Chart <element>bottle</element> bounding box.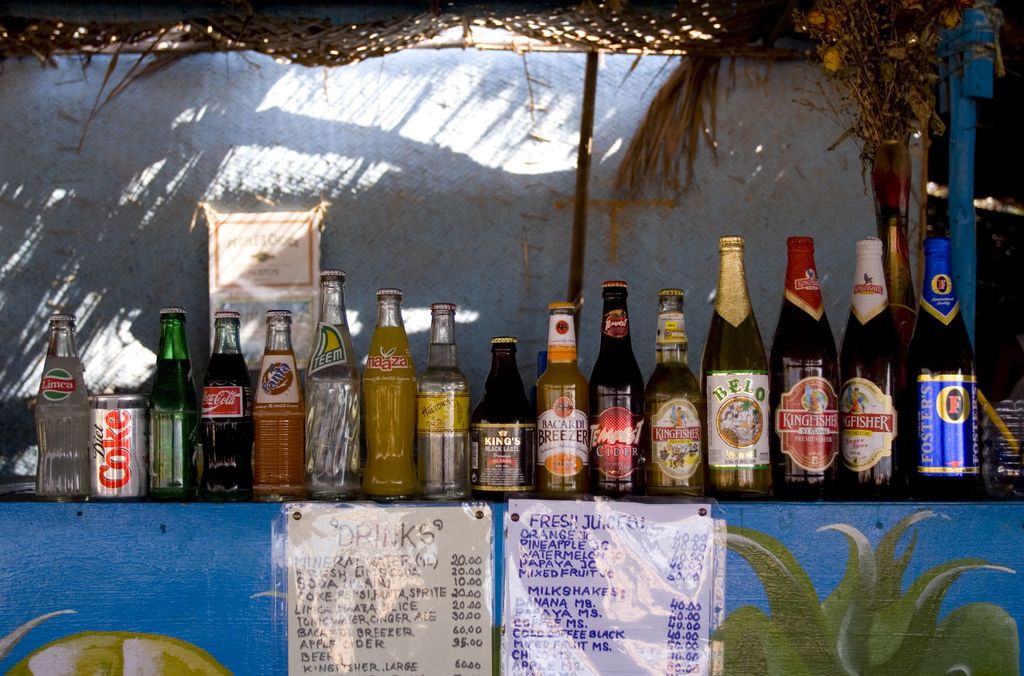
Charted: [x1=360, y1=284, x2=414, y2=505].
